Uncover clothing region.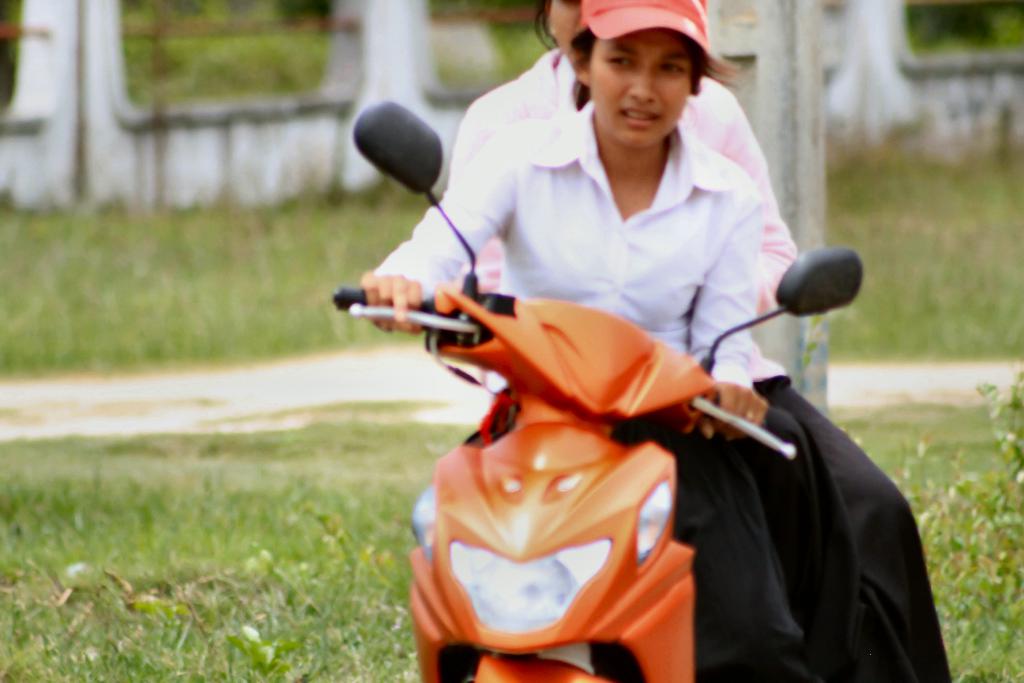
Uncovered: BBox(369, 93, 806, 673).
